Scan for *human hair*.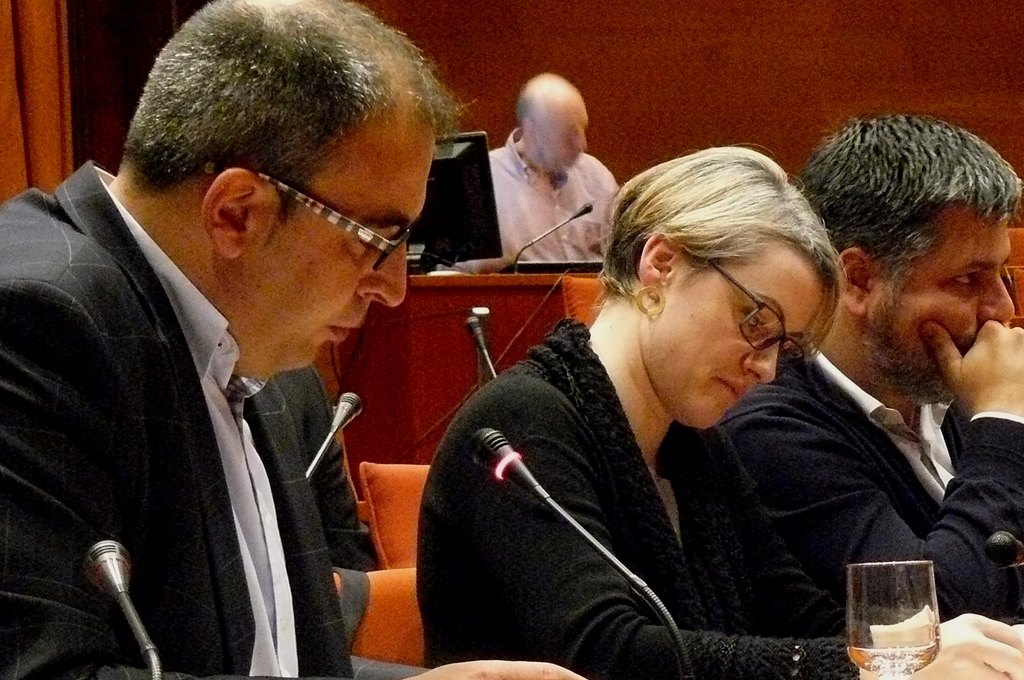
Scan result: [792, 114, 1023, 320].
